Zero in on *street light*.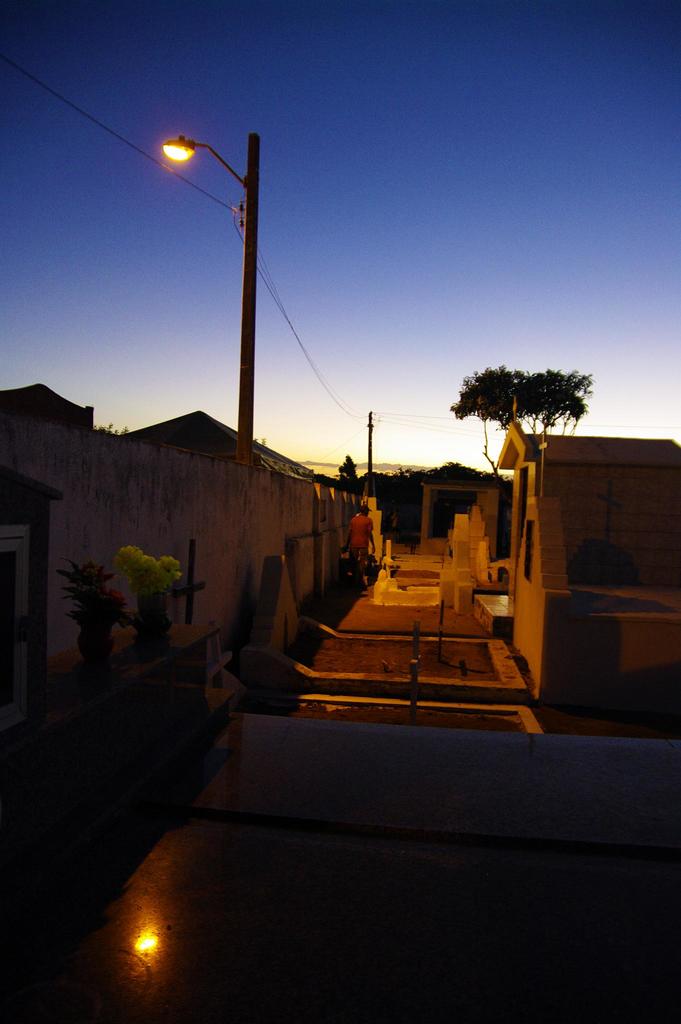
Zeroed in: BBox(107, 114, 324, 518).
